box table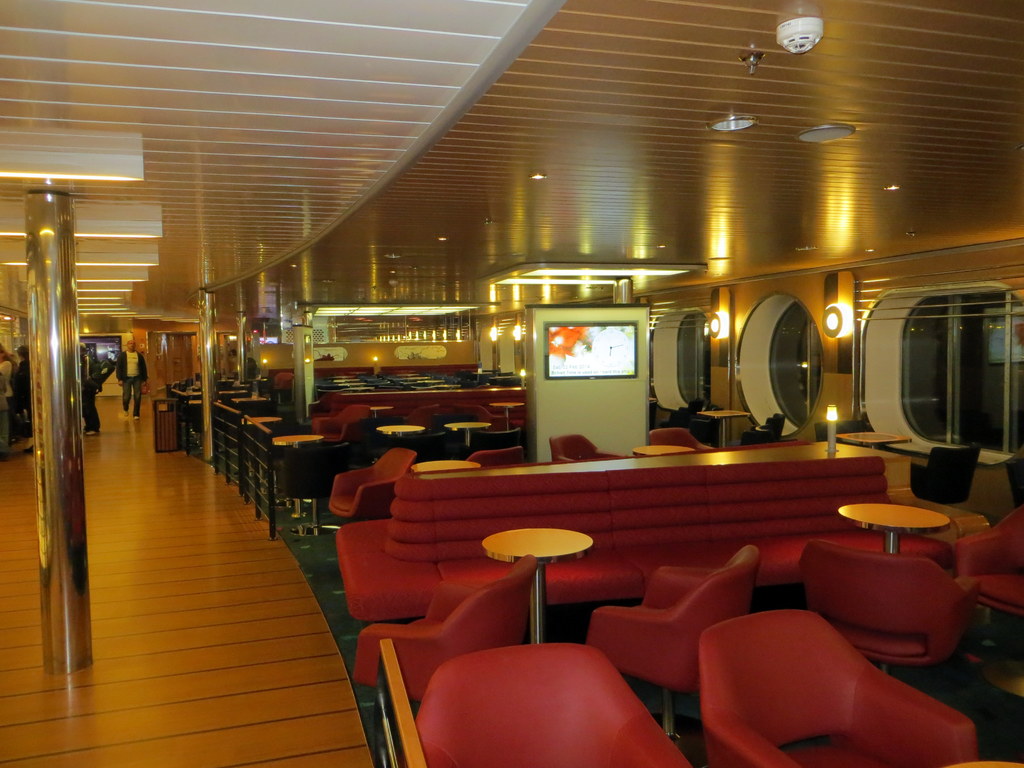
select_region(836, 500, 945, 557)
